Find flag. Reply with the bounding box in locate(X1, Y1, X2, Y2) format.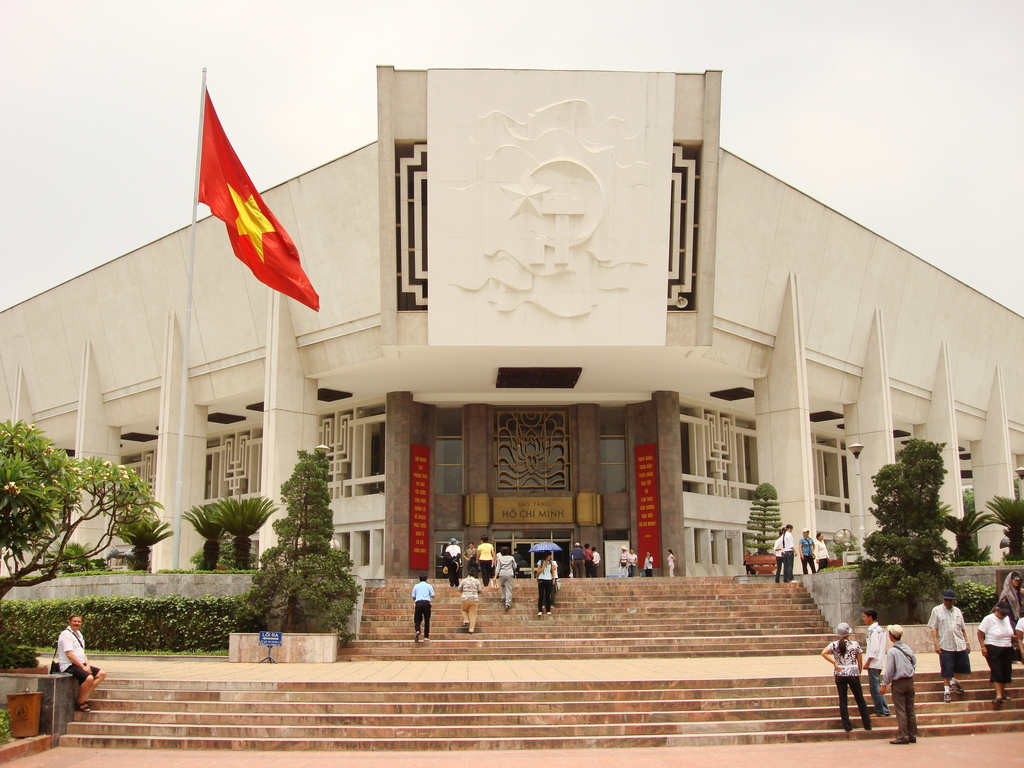
locate(171, 78, 298, 324).
